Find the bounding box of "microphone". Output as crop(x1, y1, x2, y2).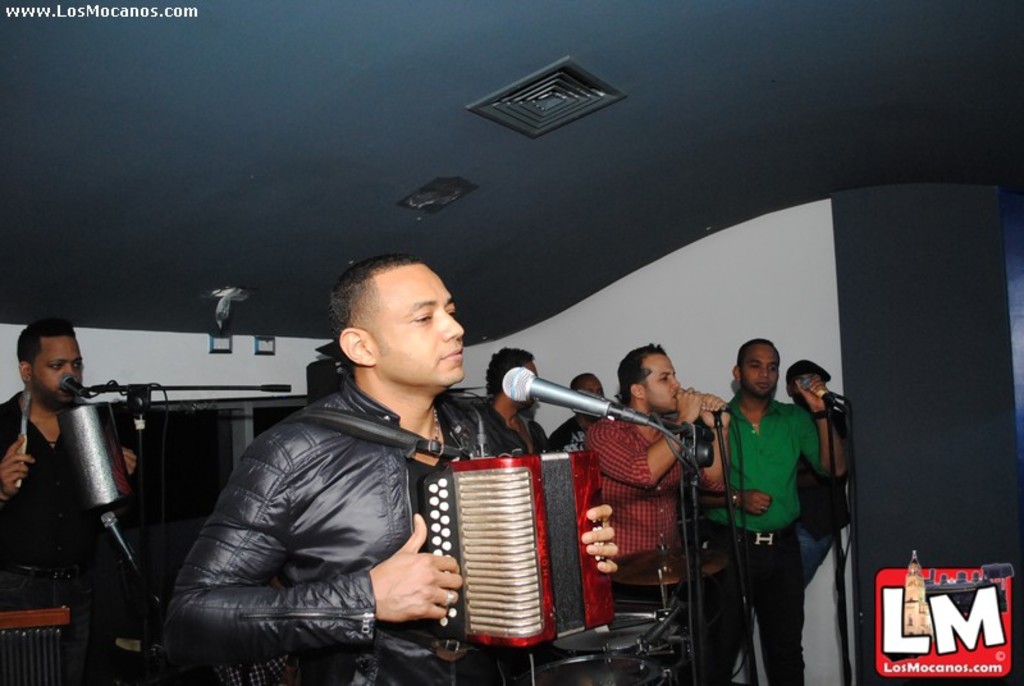
crop(796, 375, 851, 415).
